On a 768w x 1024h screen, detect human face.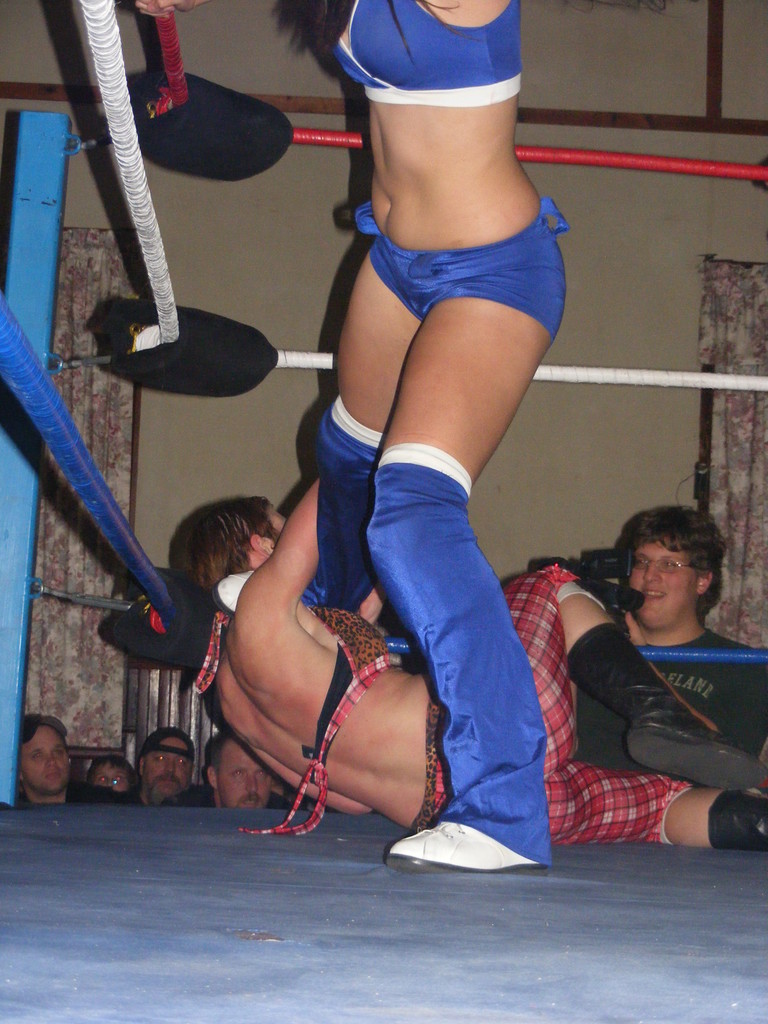
623,535,699,619.
